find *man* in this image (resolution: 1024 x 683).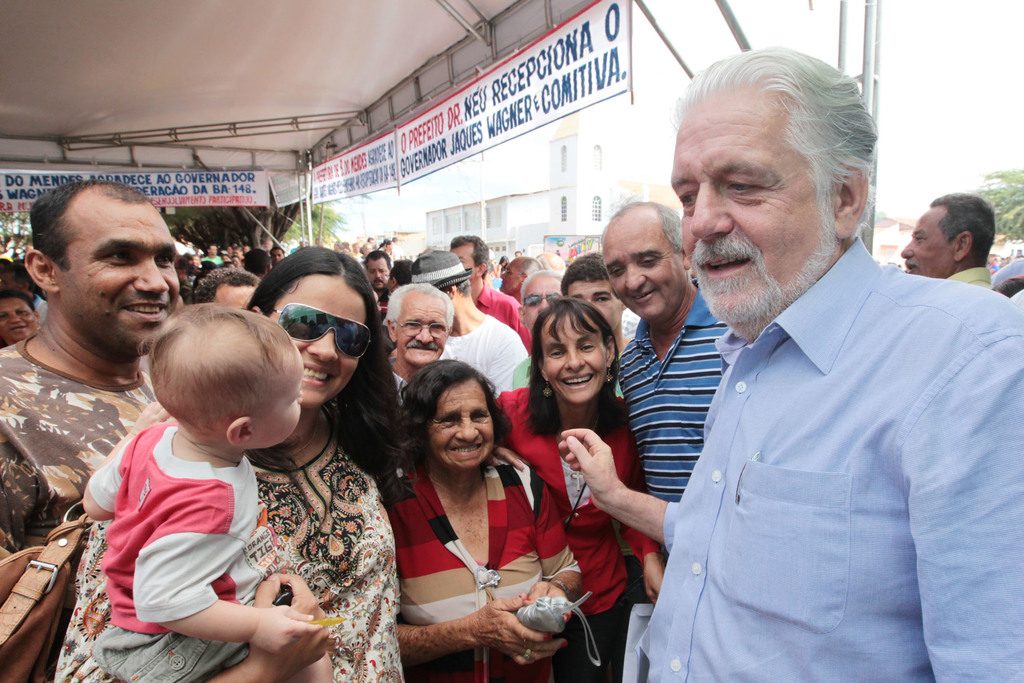
pyautogui.locateOnScreen(902, 195, 1002, 292).
